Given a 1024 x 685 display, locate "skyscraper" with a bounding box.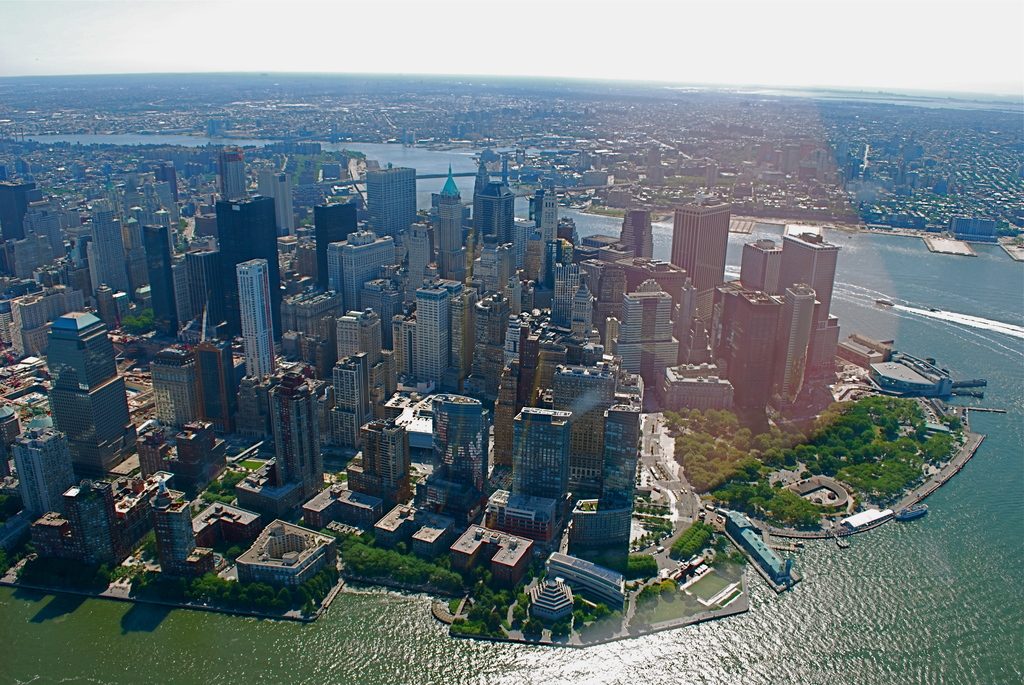
Located: x1=780, y1=230, x2=843, y2=375.
